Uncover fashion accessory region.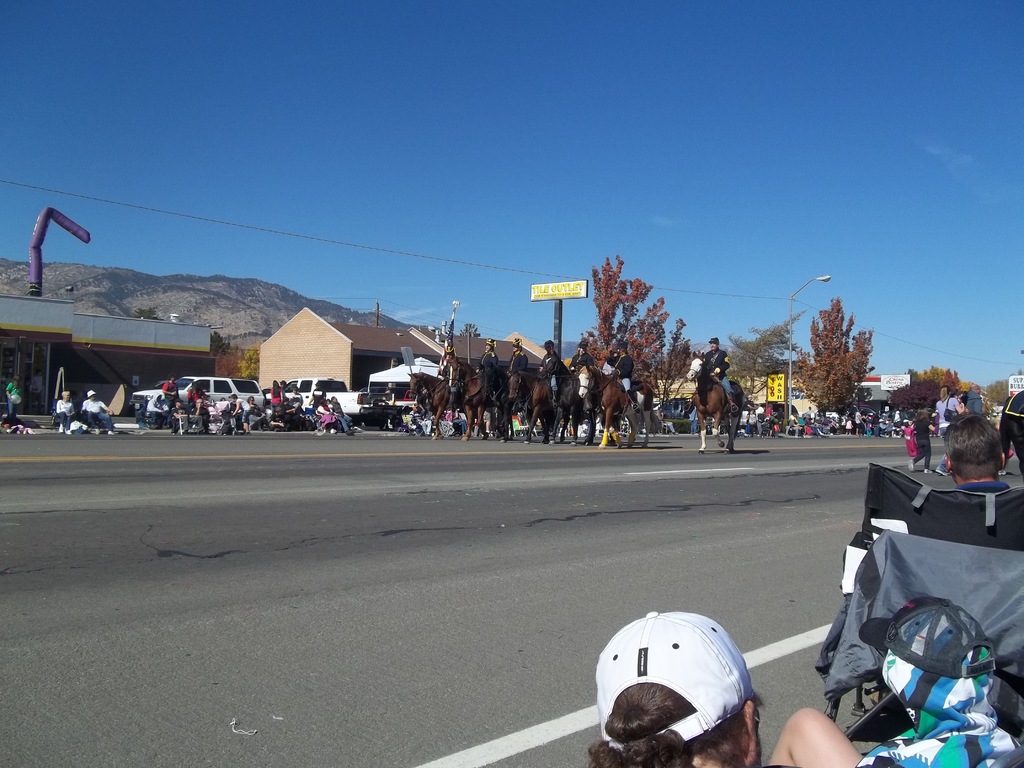
Uncovered: 108 429 115 435.
